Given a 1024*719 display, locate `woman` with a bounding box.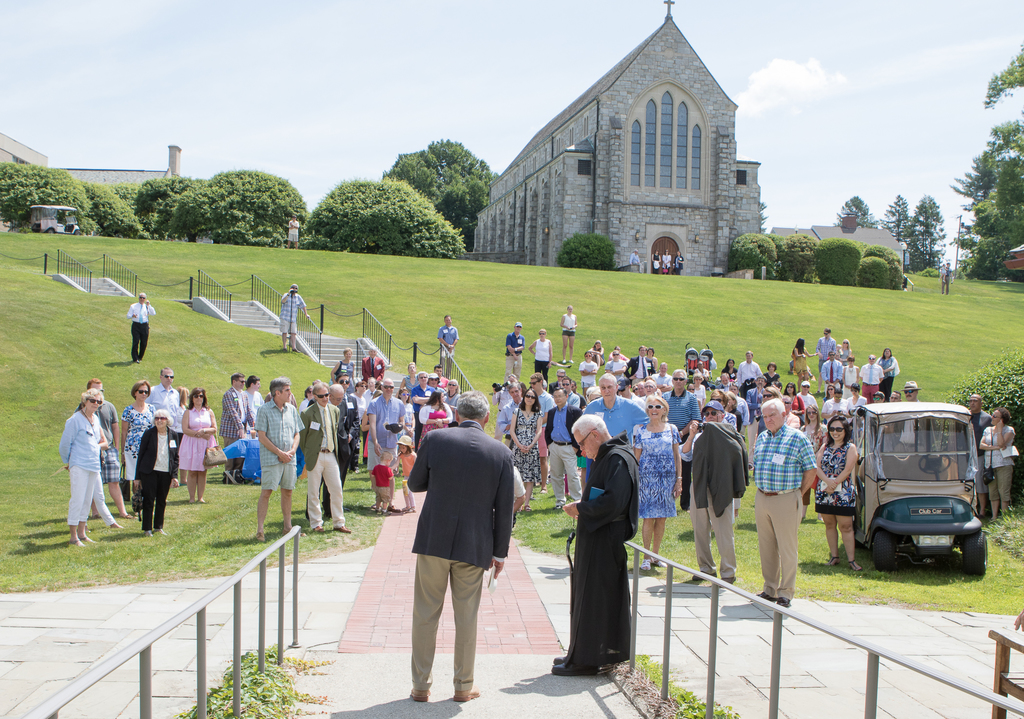
Located: locate(136, 412, 176, 537).
